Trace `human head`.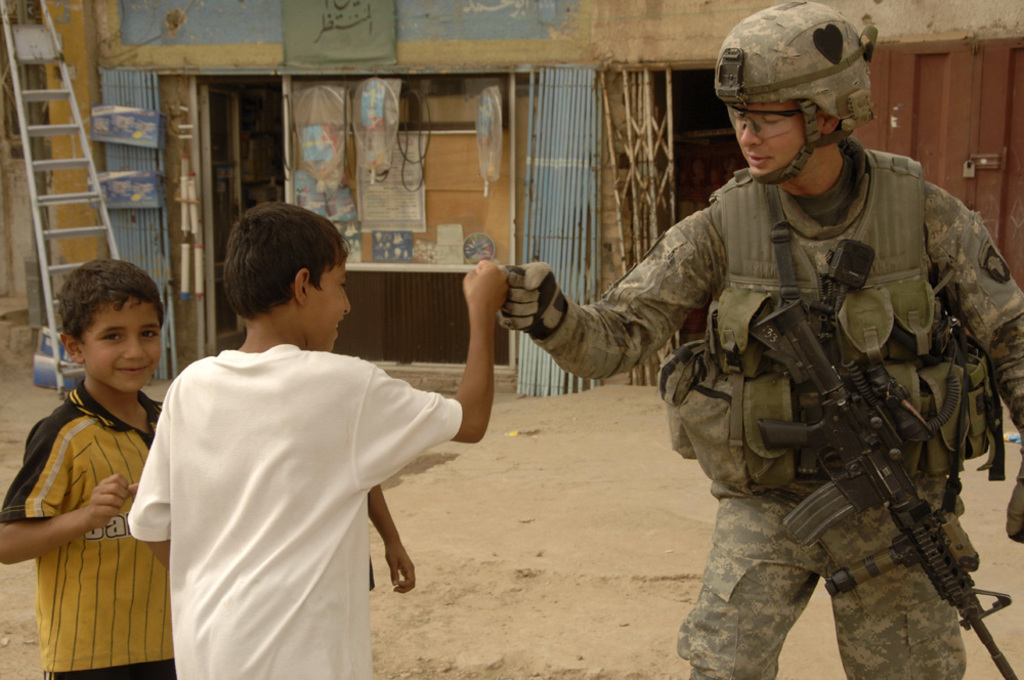
Traced to [710,0,878,190].
